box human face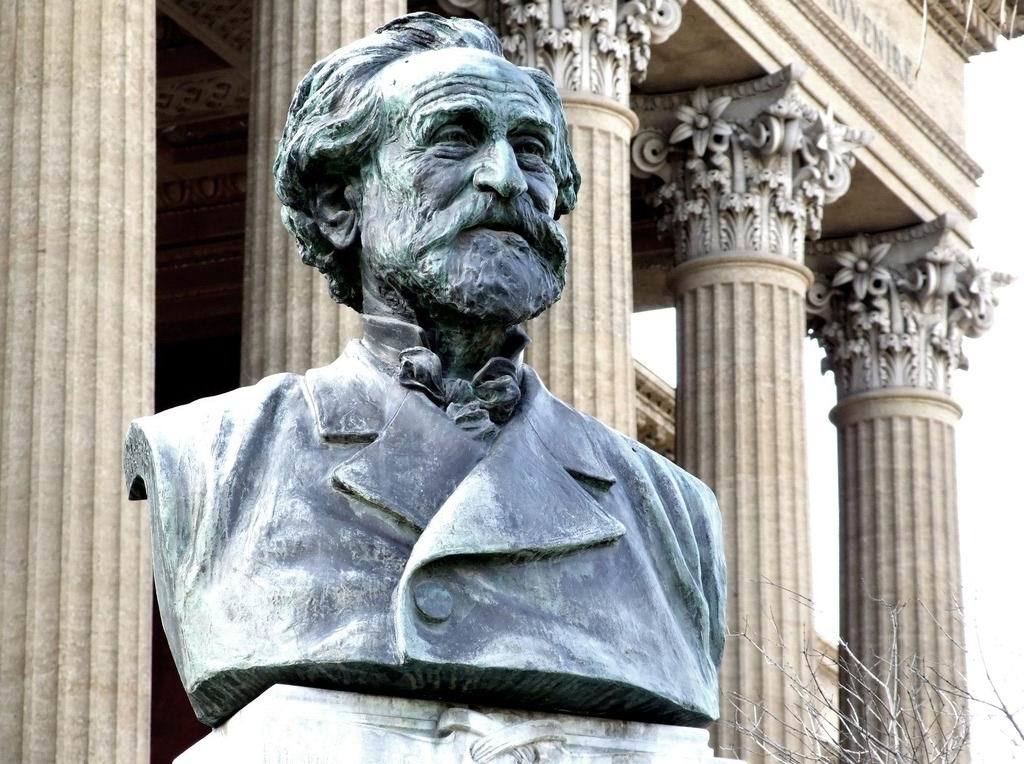
Rect(363, 46, 568, 328)
